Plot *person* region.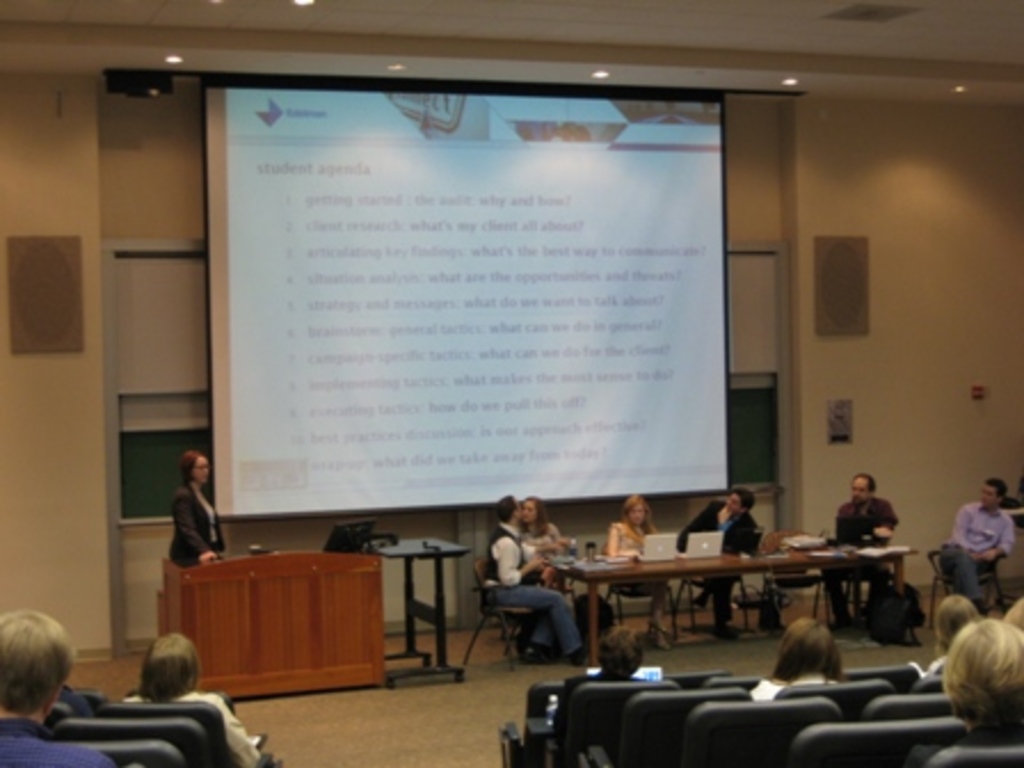
Plotted at 521:494:562:581.
